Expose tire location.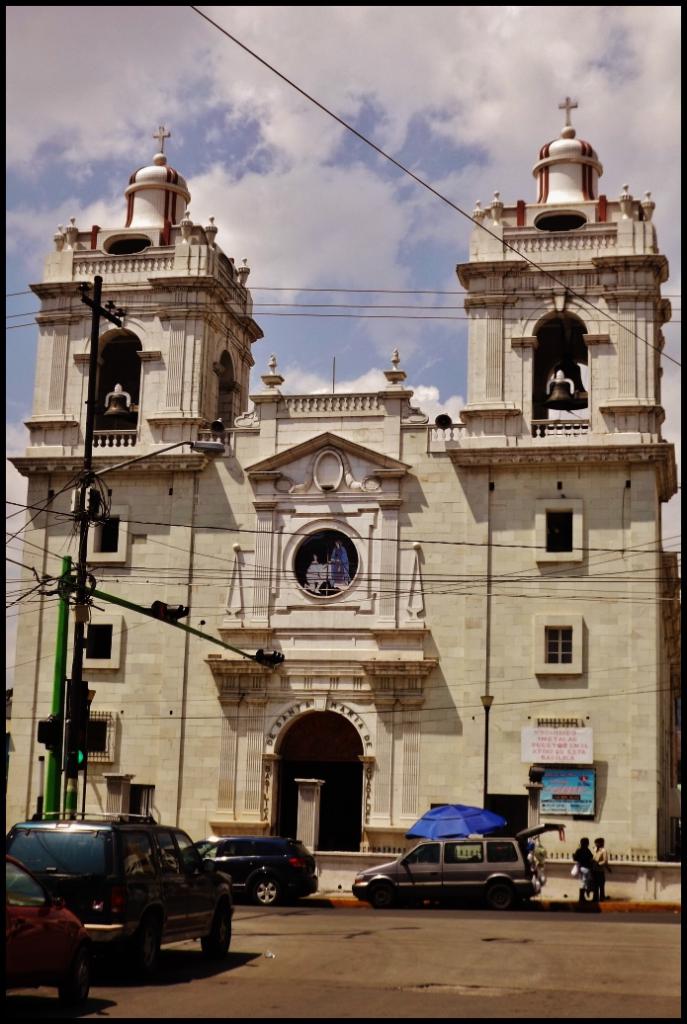
Exposed at 486, 883, 513, 909.
